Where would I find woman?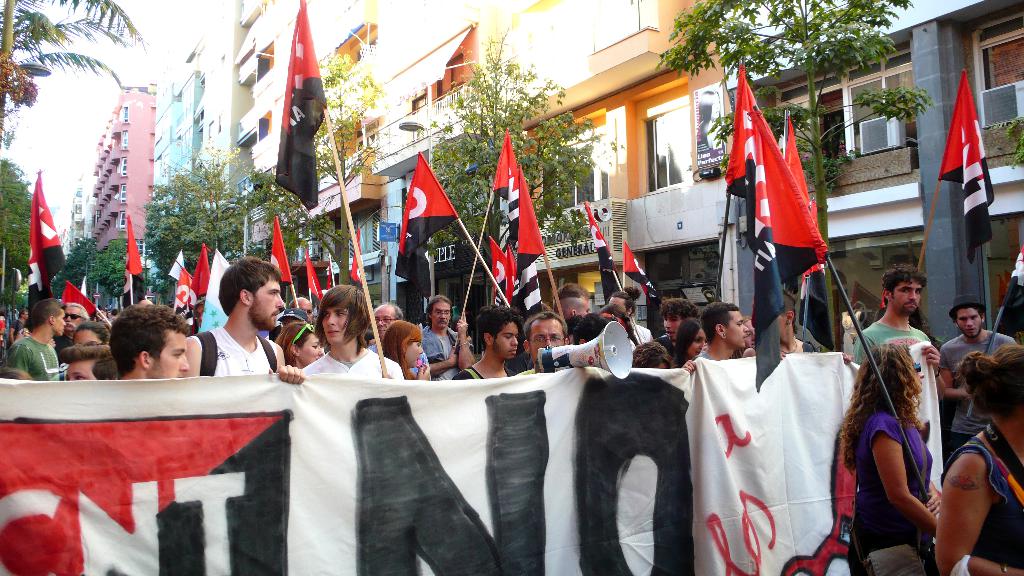
At 836, 302, 954, 568.
